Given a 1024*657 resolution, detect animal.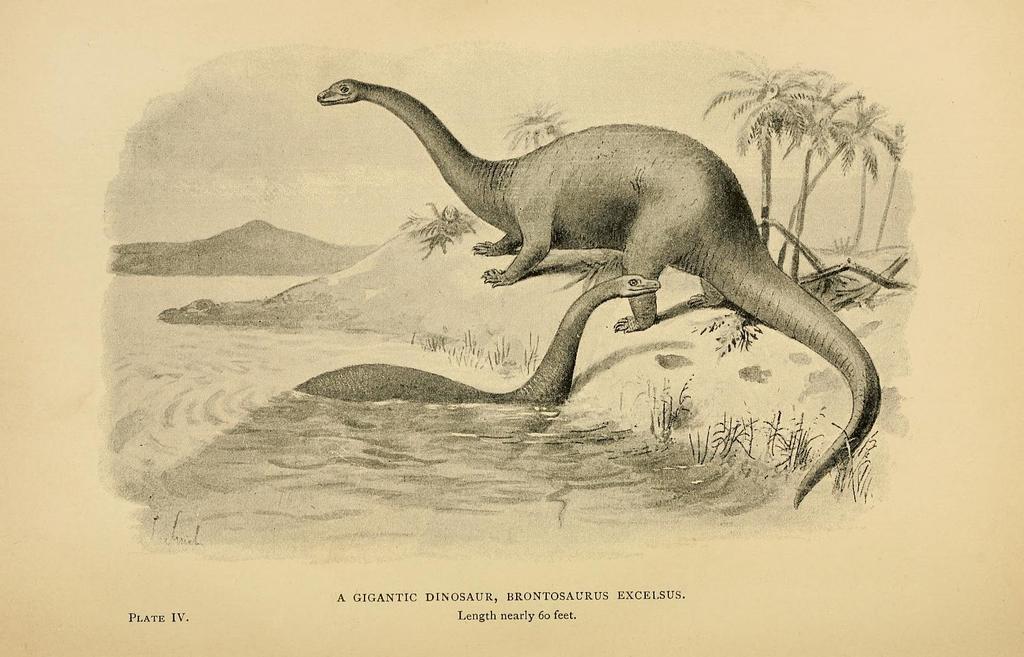
detection(314, 72, 883, 509).
